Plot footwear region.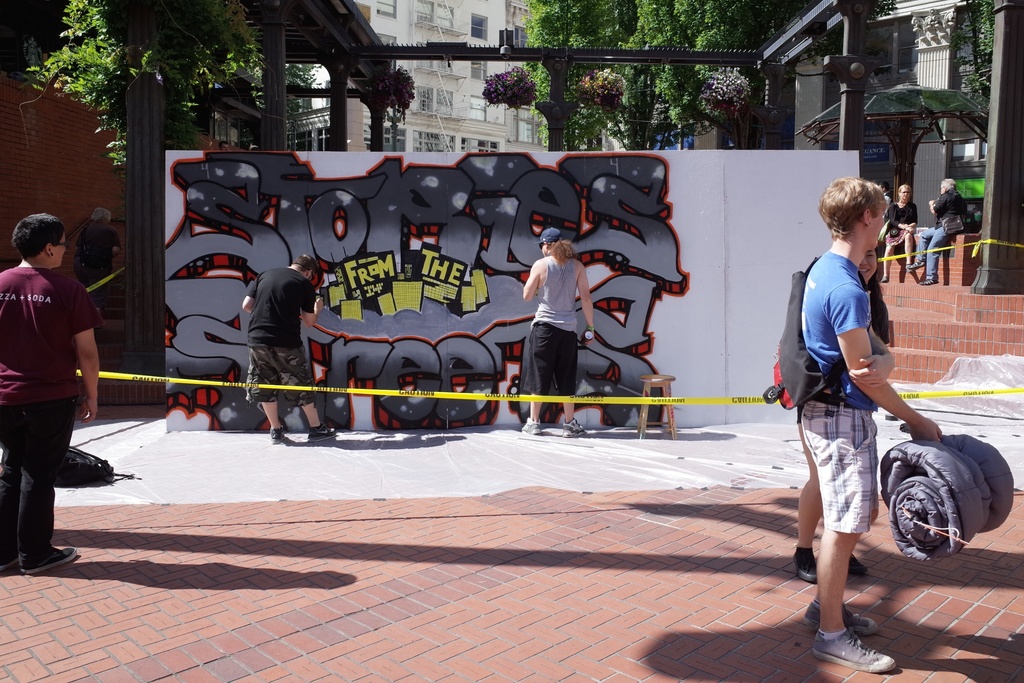
Plotted at (810, 626, 899, 675).
